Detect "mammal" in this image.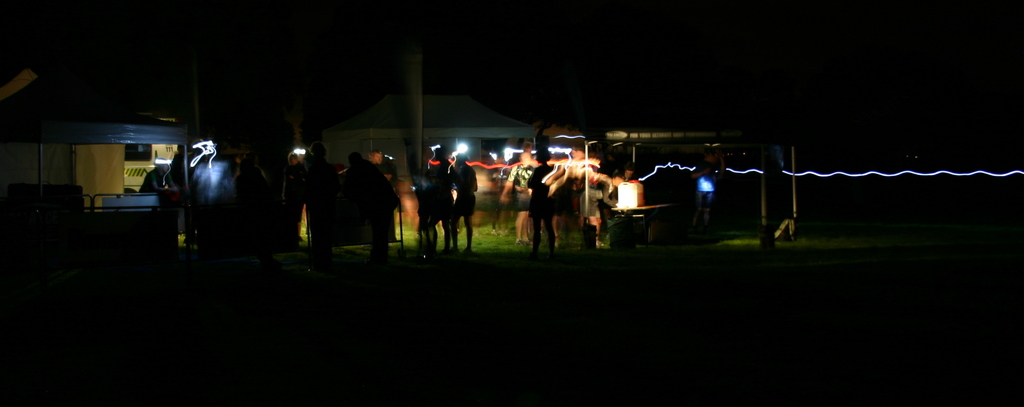
Detection: [left=447, top=147, right=479, bottom=254].
